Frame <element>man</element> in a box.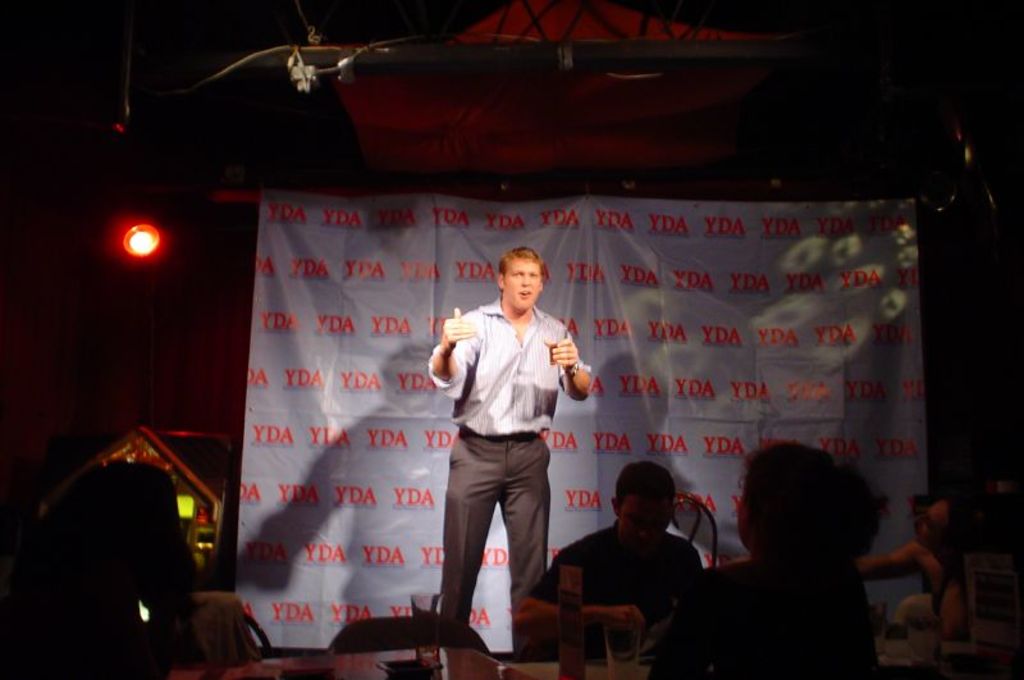
(652, 434, 846, 679).
